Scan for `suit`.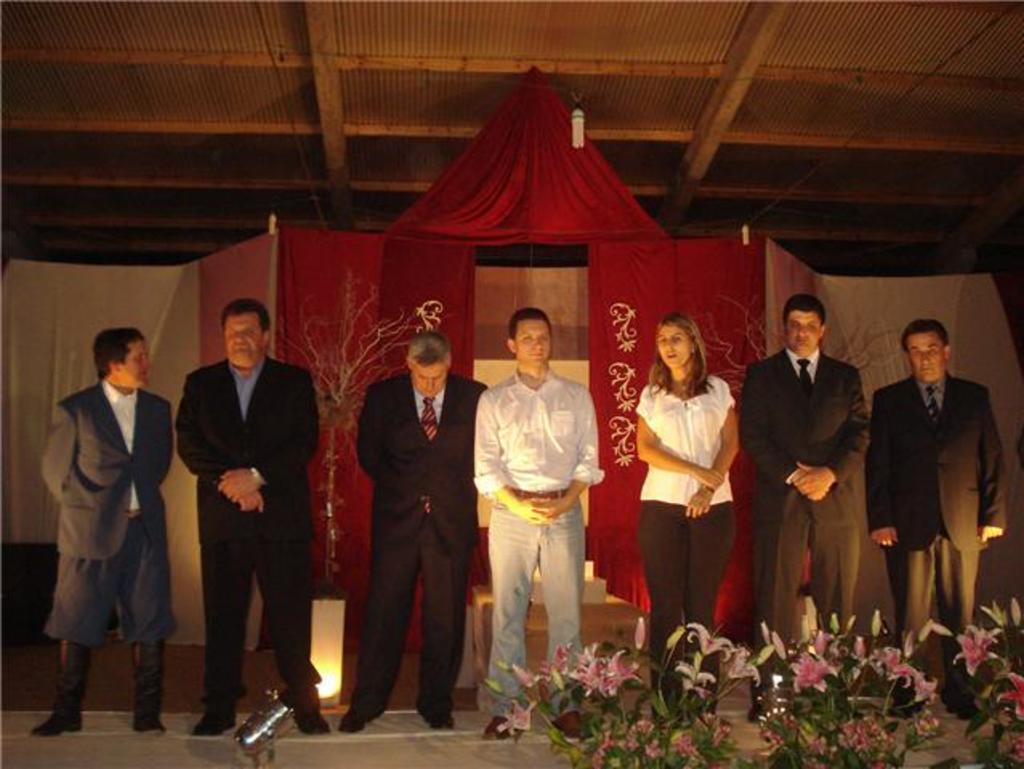
Scan result: [x1=175, y1=360, x2=335, y2=703].
